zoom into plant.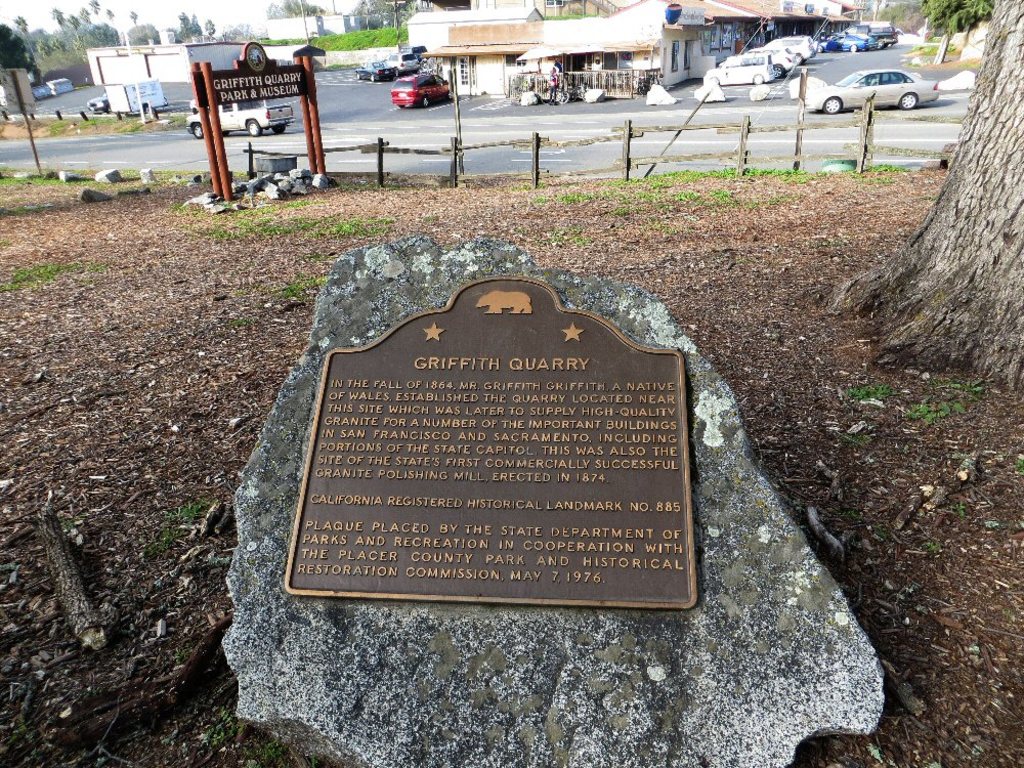
Zoom target: <box>915,398,984,431</box>.
